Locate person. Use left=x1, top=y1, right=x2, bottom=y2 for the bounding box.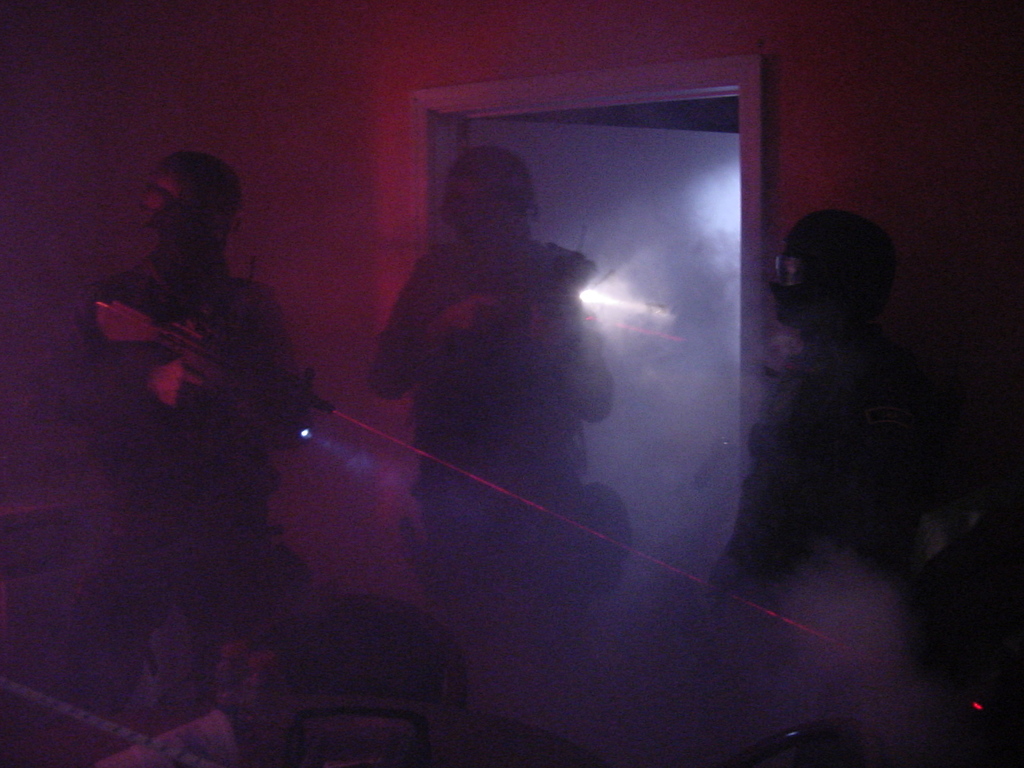
left=28, top=142, right=319, bottom=737.
